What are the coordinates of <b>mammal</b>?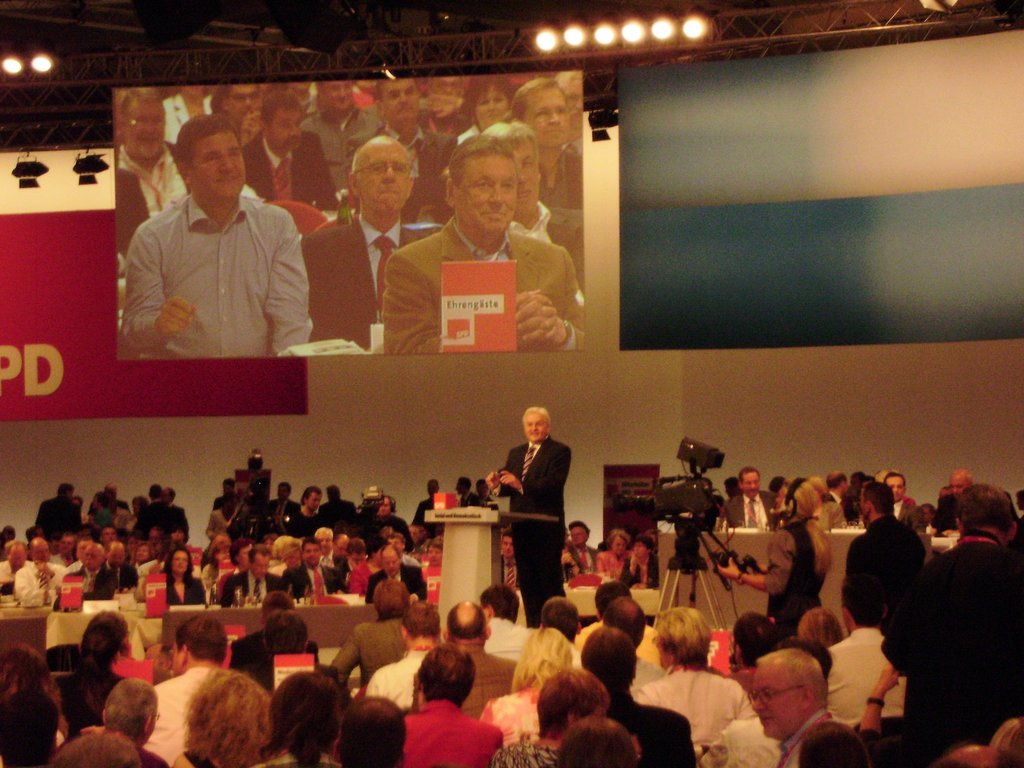
[415, 481, 445, 541].
